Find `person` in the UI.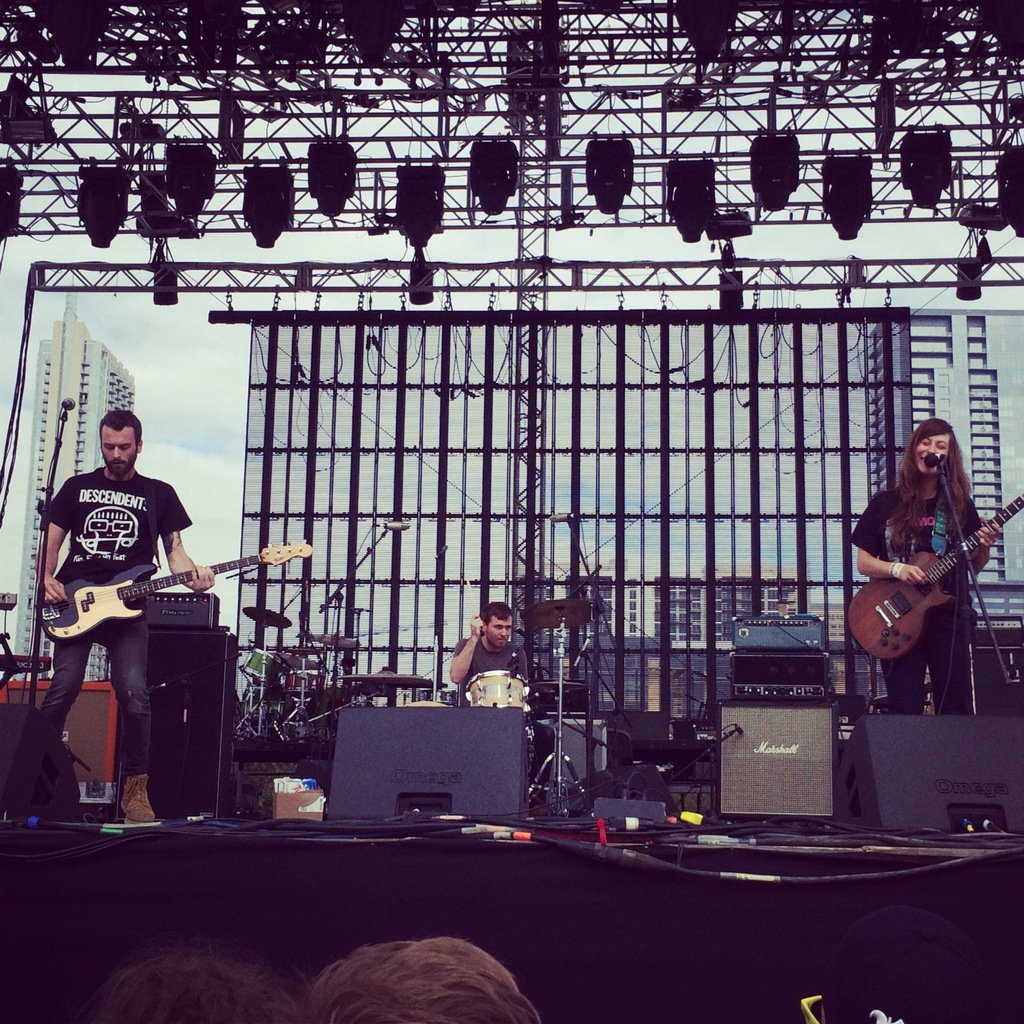
UI element at region(450, 600, 527, 710).
